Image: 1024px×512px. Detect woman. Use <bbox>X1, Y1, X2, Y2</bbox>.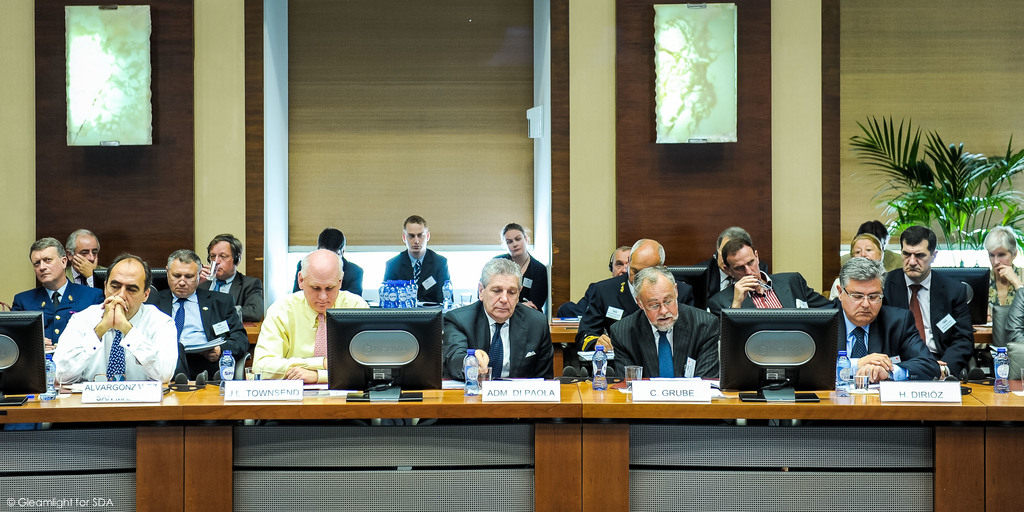
<bbox>502, 223, 547, 307</bbox>.
